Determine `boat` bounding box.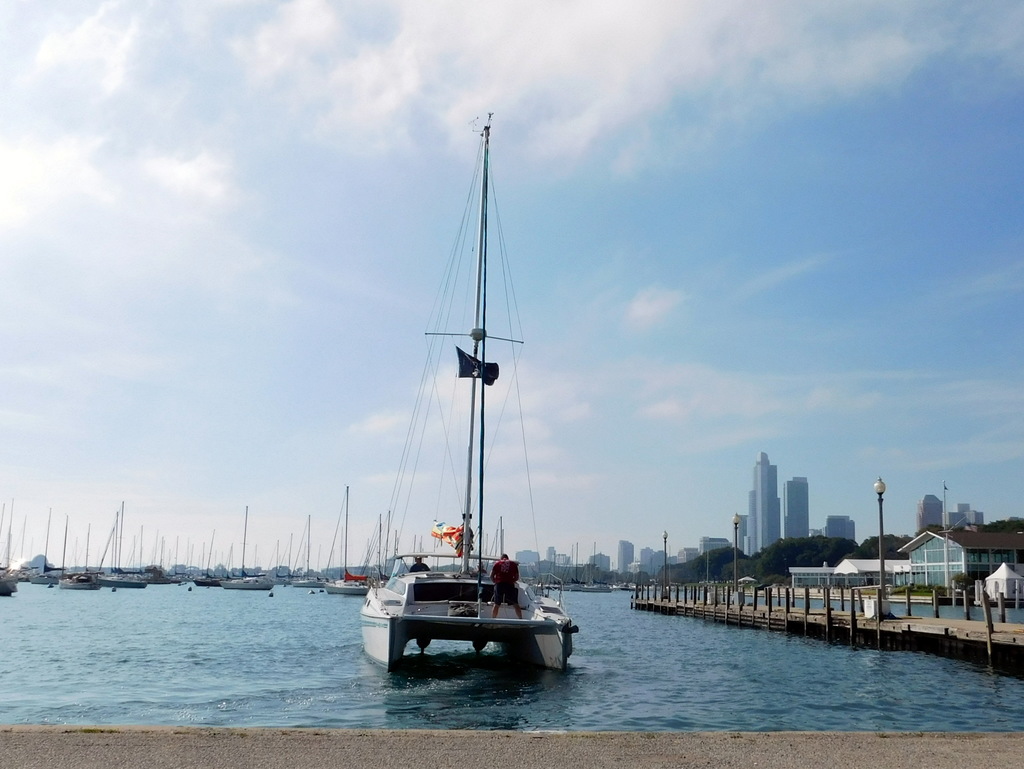
Determined: bbox=(56, 568, 104, 589).
